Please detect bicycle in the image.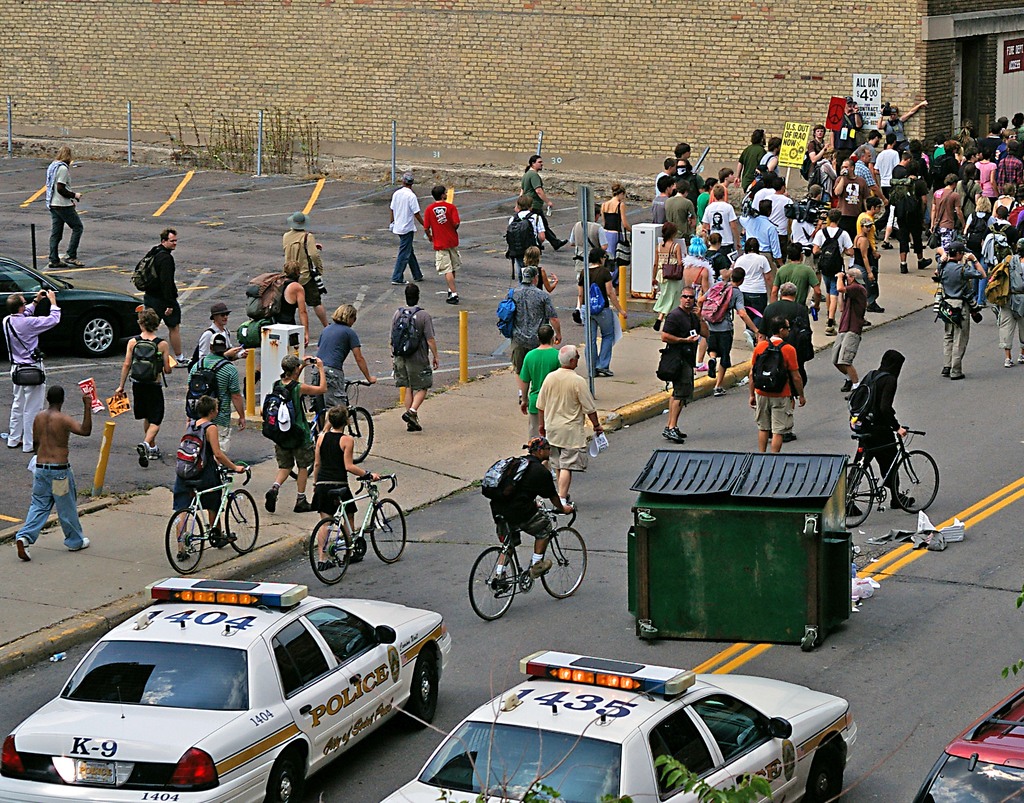
region(304, 472, 408, 589).
